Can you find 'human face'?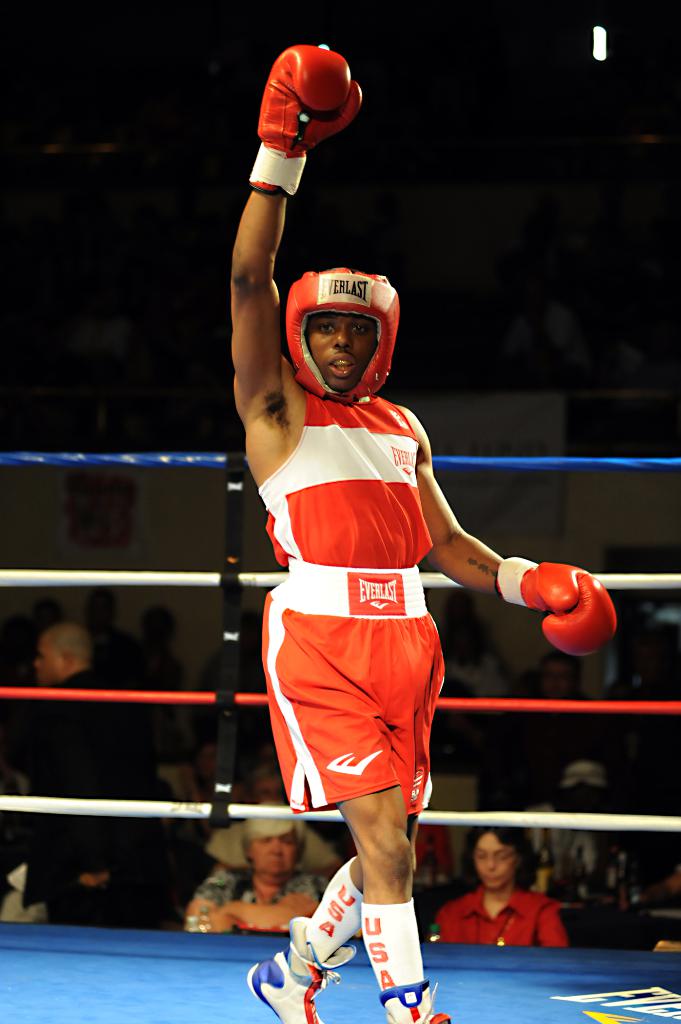
Yes, bounding box: box(257, 841, 293, 879).
